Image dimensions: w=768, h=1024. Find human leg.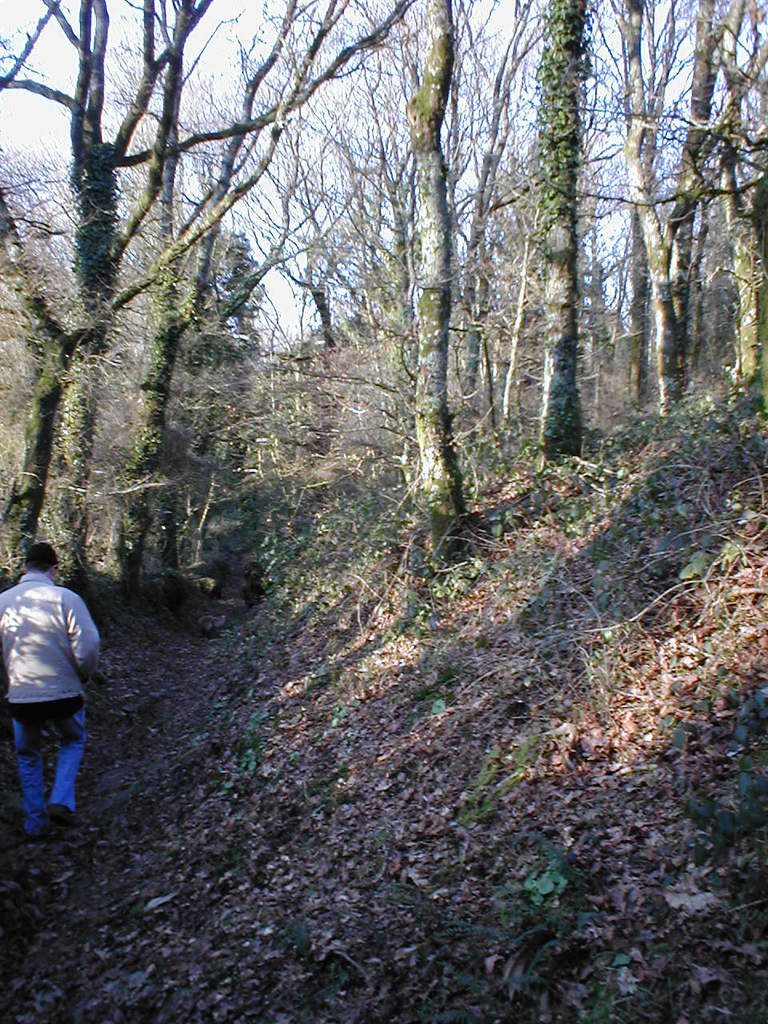
BBox(7, 706, 42, 836).
